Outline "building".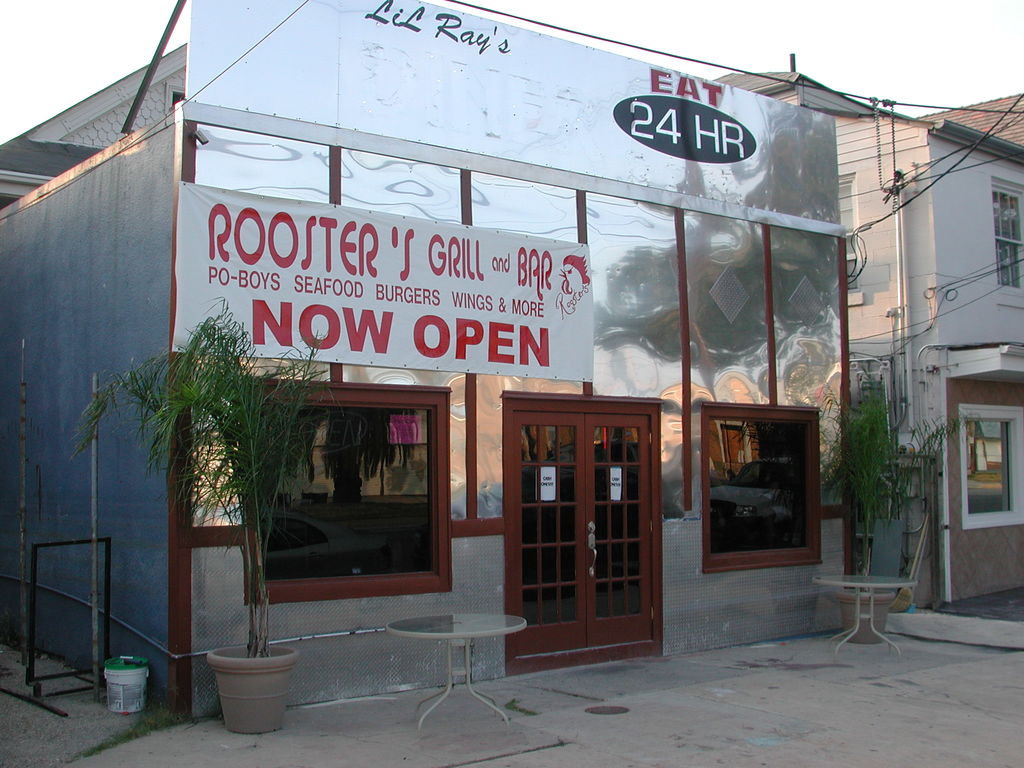
Outline: locate(0, 0, 867, 728).
